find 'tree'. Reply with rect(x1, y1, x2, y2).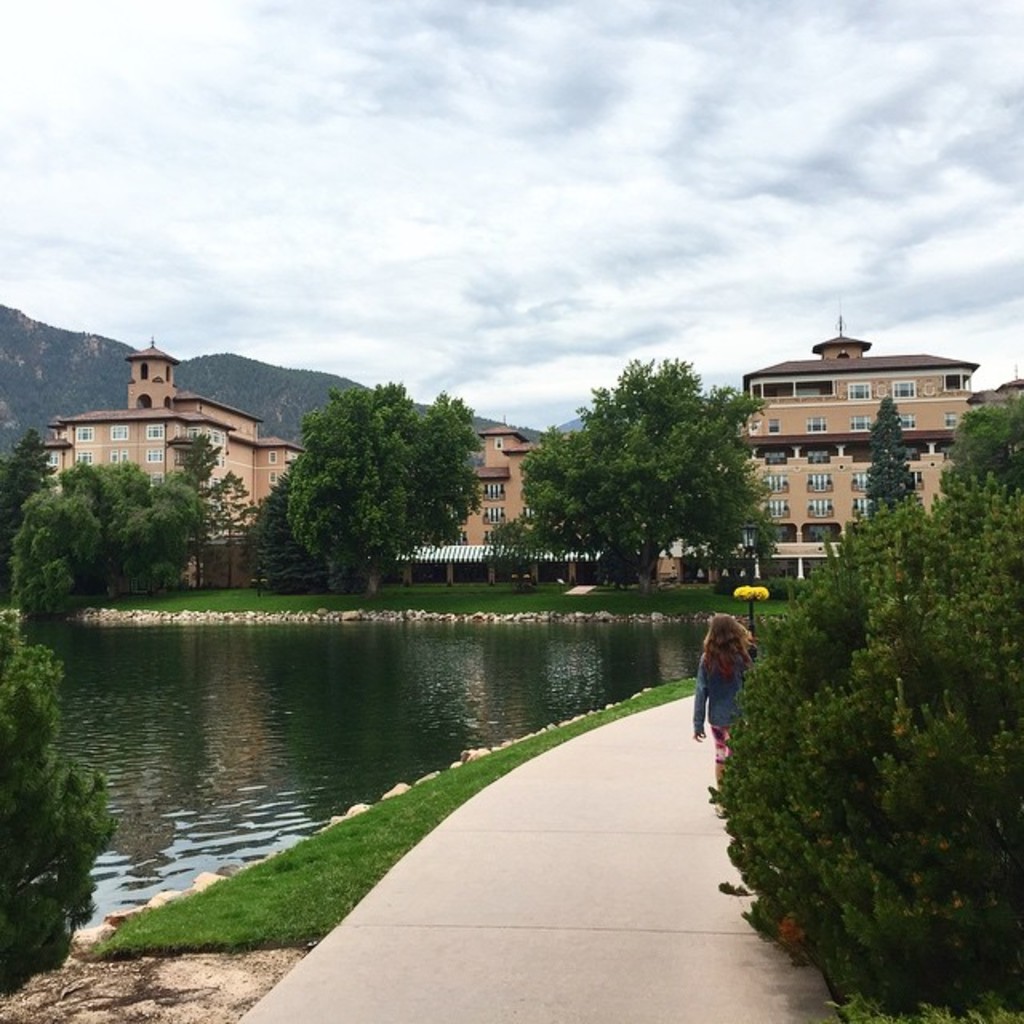
rect(0, 606, 128, 995).
